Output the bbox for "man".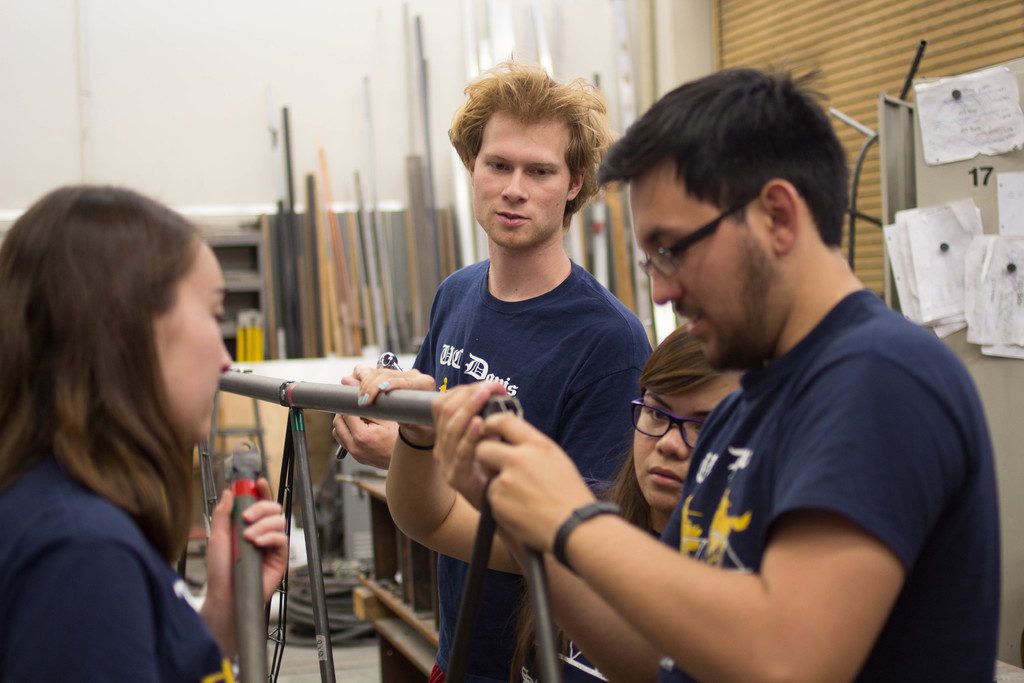
(x1=415, y1=57, x2=1005, y2=682).
